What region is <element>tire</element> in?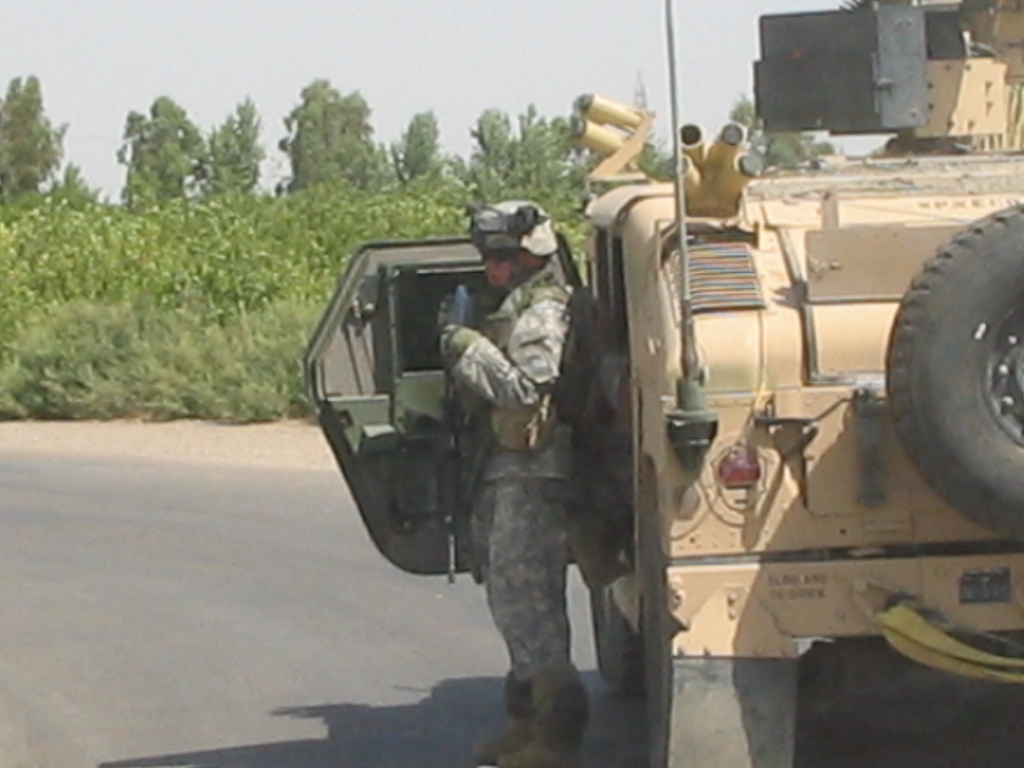
588:596:647:694.
